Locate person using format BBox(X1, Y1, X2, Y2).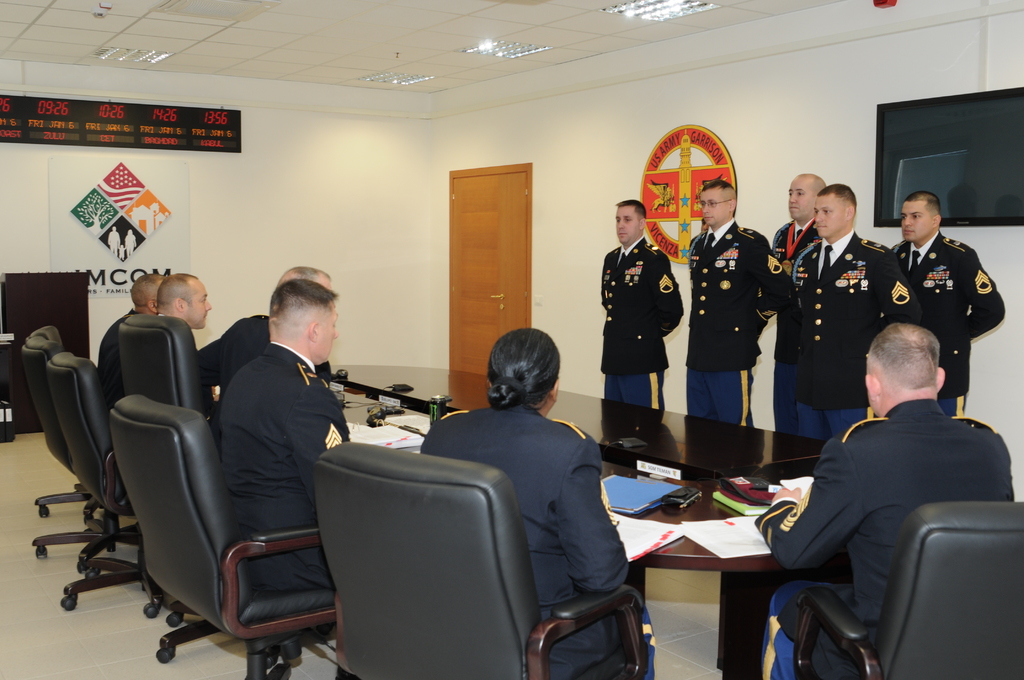
BBox(195, 260, 338, 420).
